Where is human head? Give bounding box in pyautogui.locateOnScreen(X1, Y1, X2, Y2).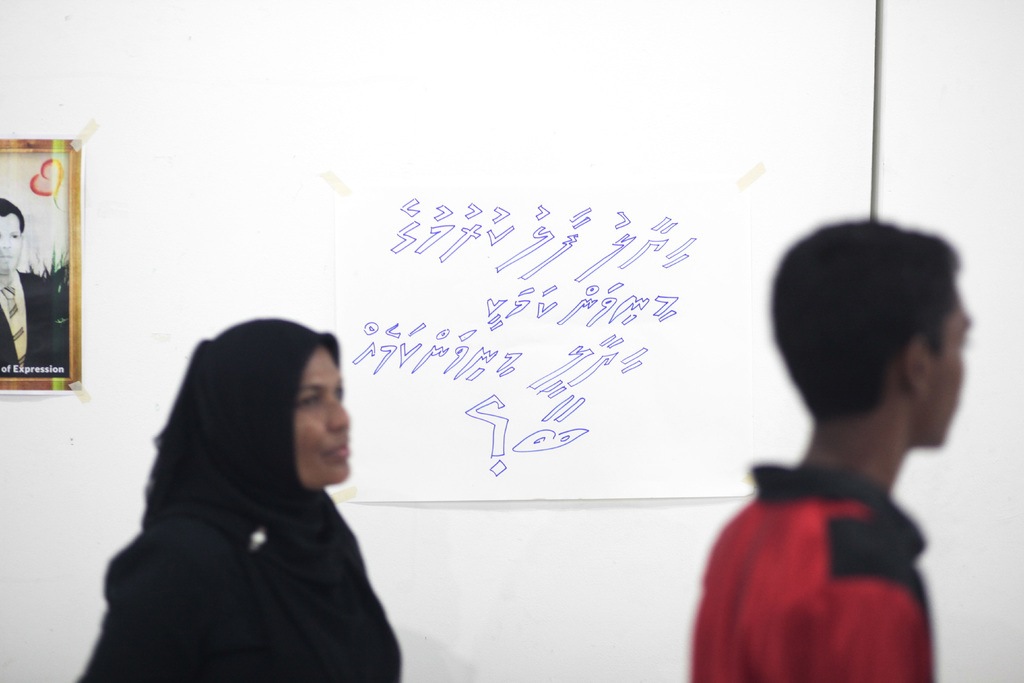
pyautogui.locateOnScreen(769, 214, 977, 453).
